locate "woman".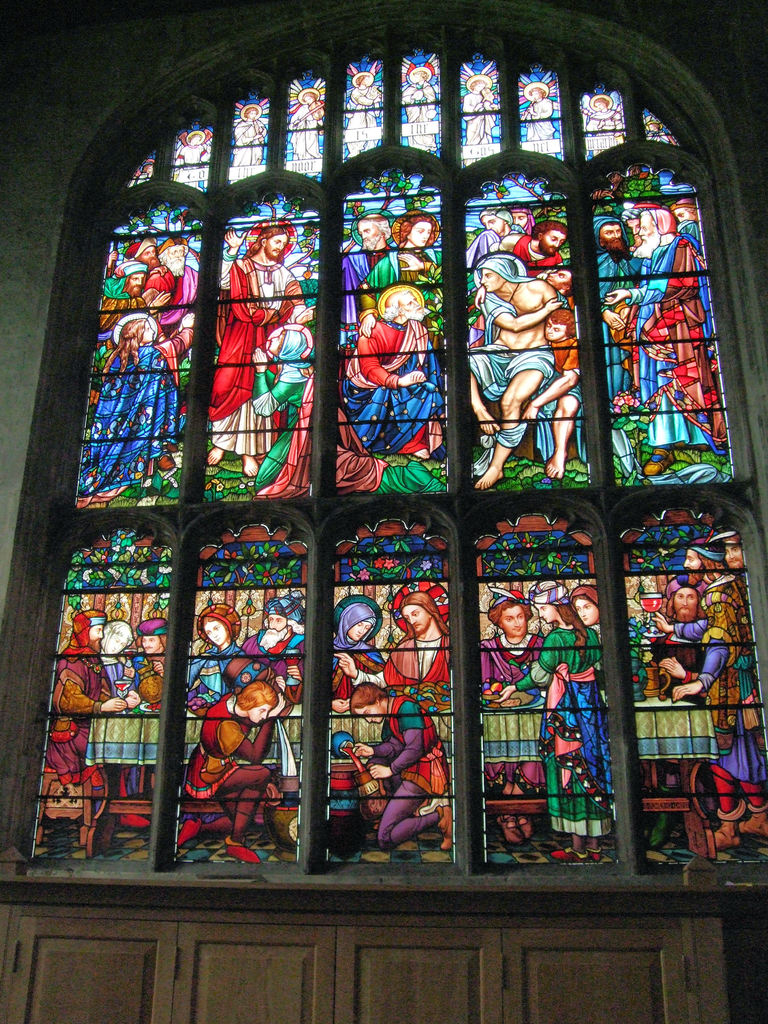
Bounding box: [x1=331, y1=593, x2=390, y2=707].
